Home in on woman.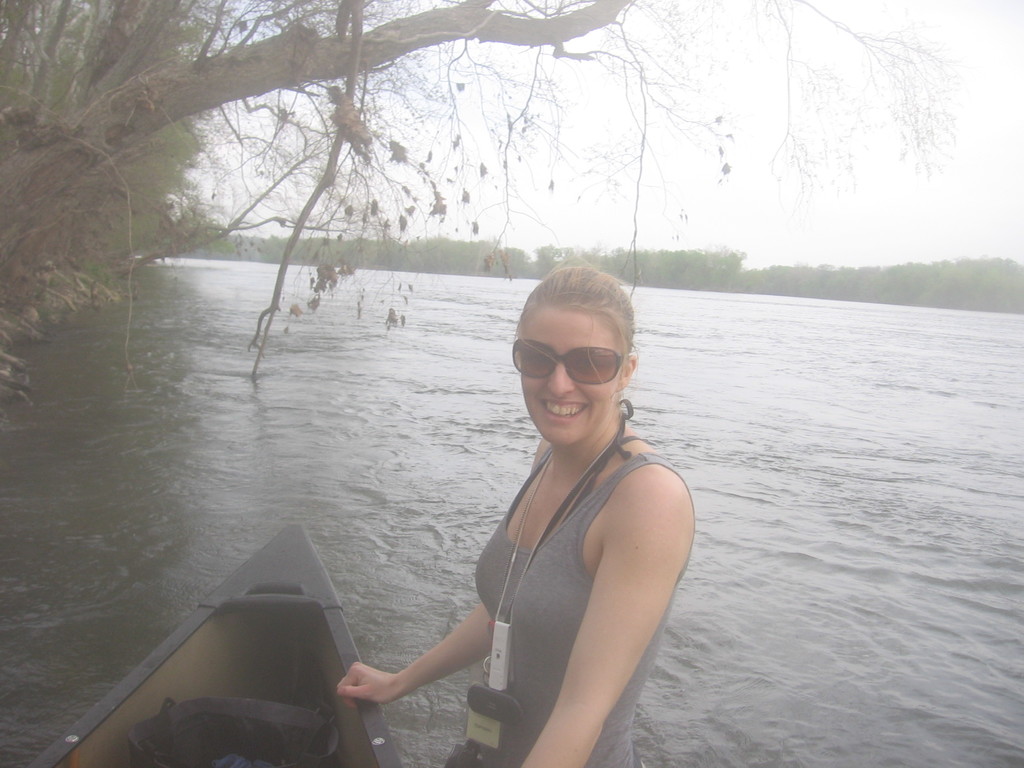
Homed in at l=372, t=248, r=696, b=753.
